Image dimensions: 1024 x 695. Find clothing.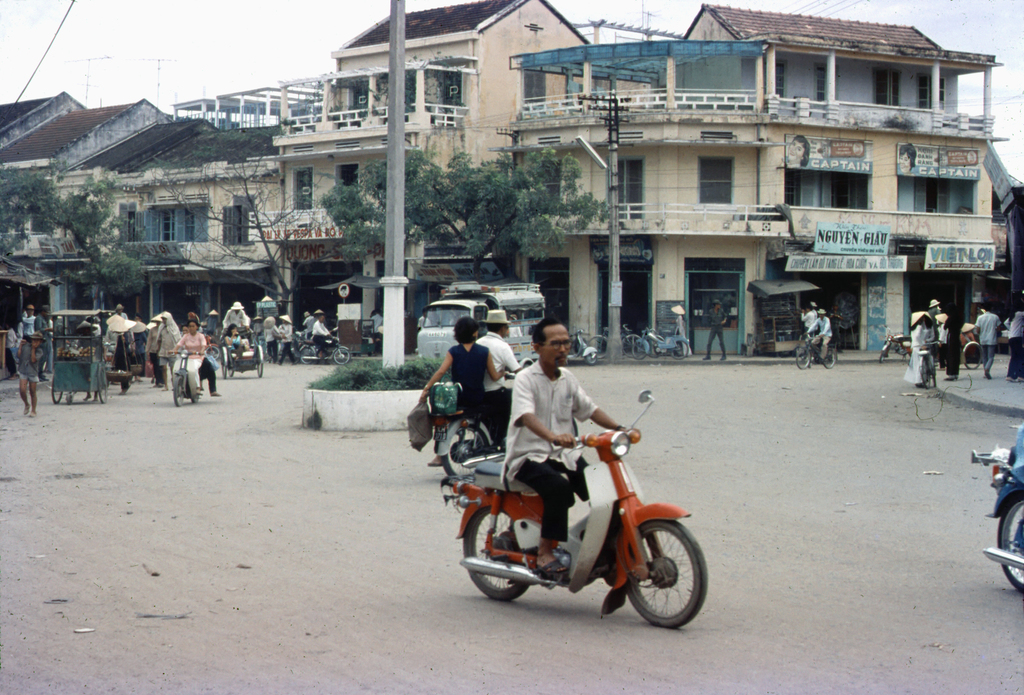
(73, 319, 95, 343).
